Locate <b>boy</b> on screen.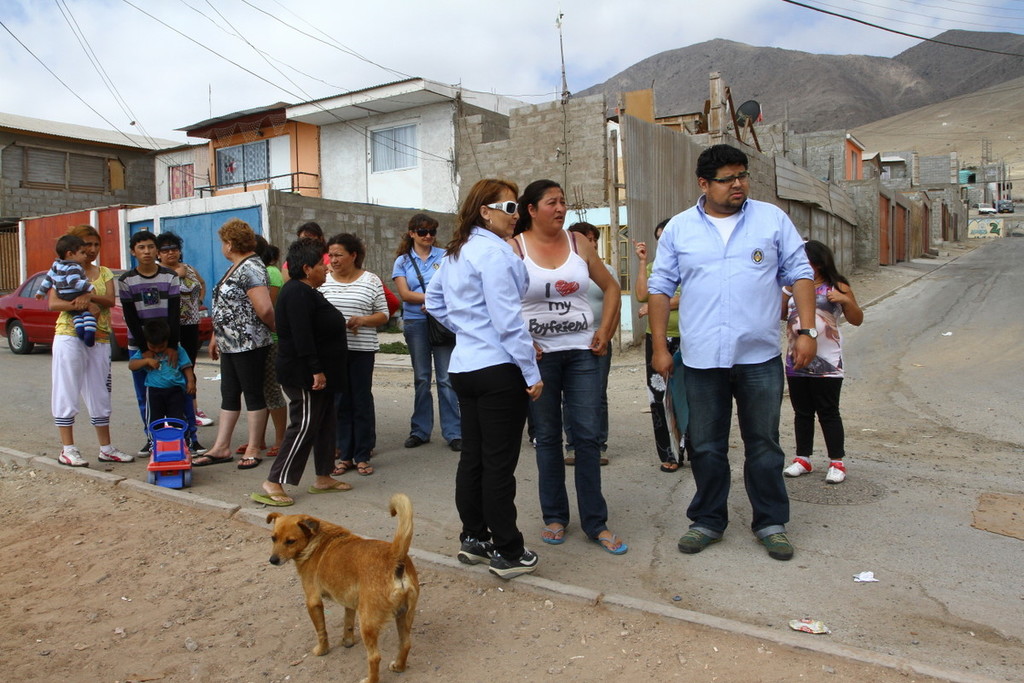
On screen at l=125, t=319, r=196, b=455.
